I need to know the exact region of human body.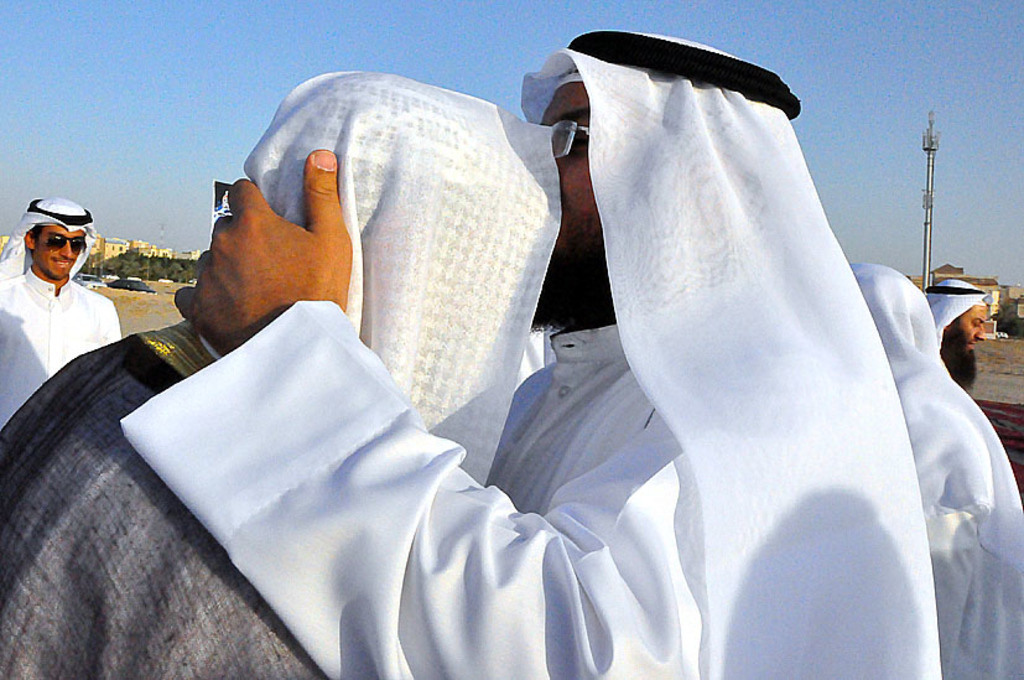
Region: 141, 42, 945, 643.
